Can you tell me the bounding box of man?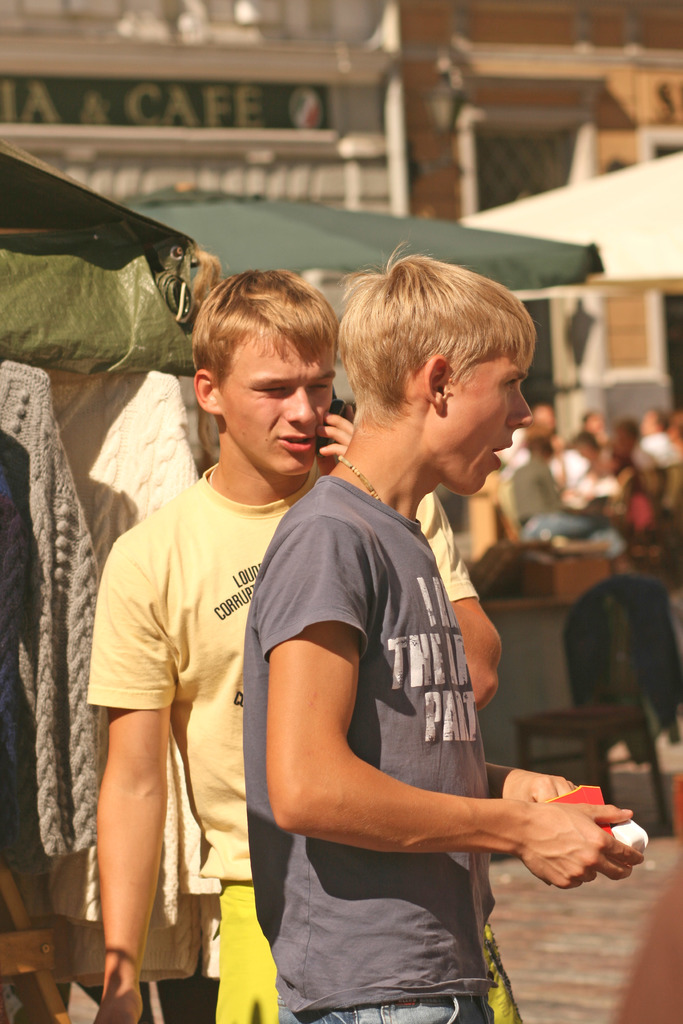
box(578, 408, 611, 447).
